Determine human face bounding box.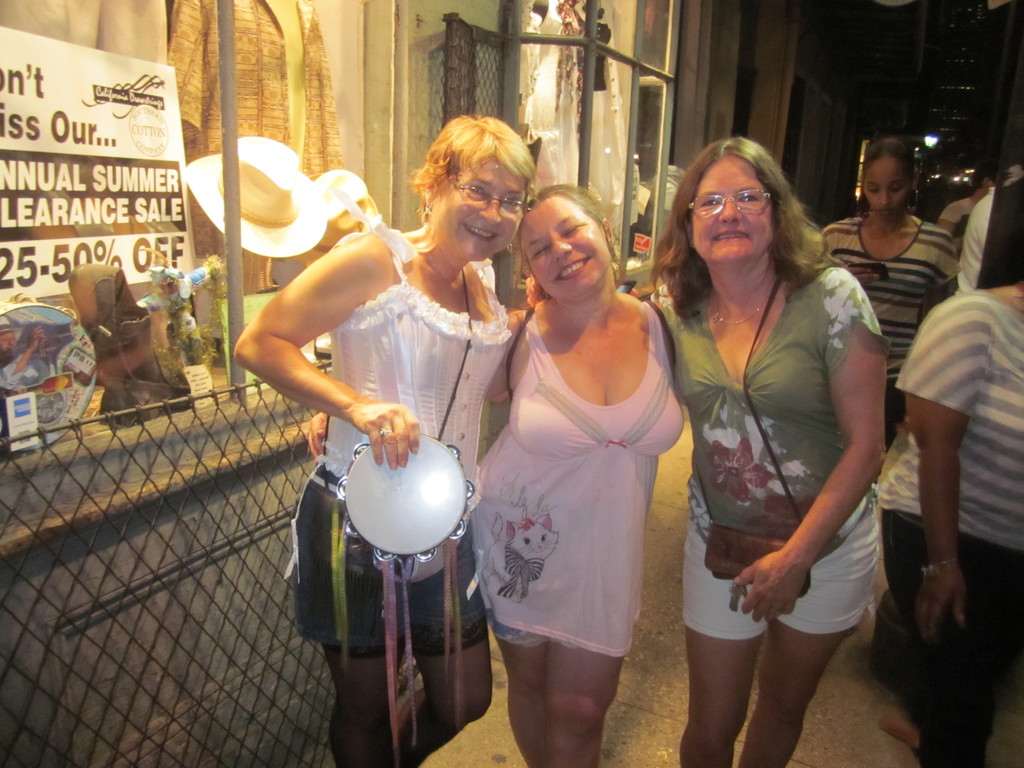
Determined: bbox=(690, 152, 771, 270).
